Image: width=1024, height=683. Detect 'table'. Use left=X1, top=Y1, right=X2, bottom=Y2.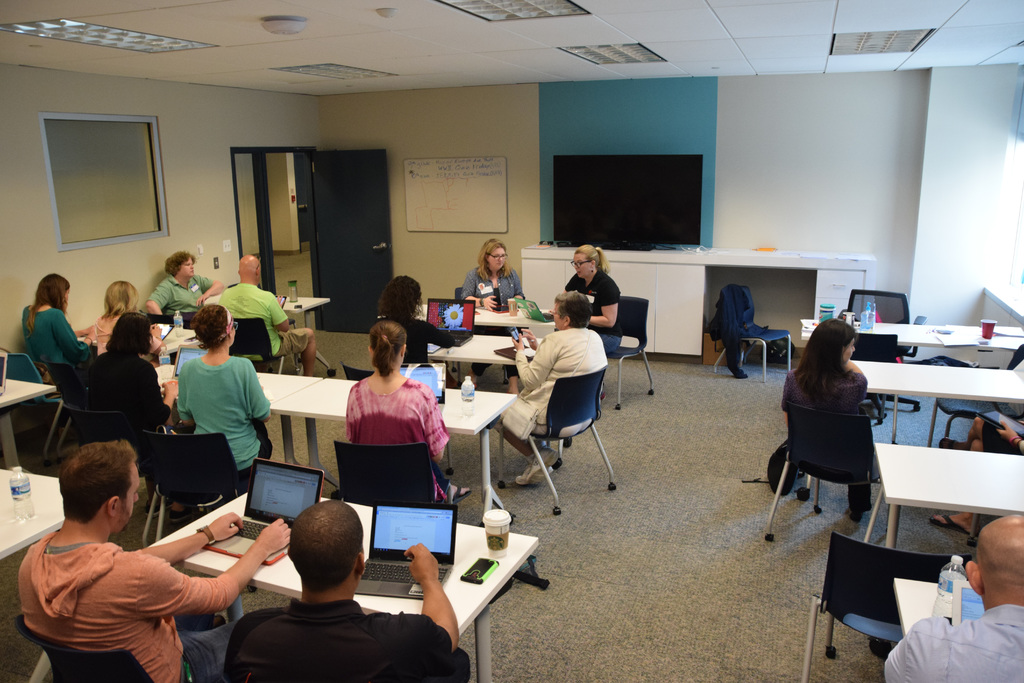
left=424, top=330, right=545, bottom=366.
